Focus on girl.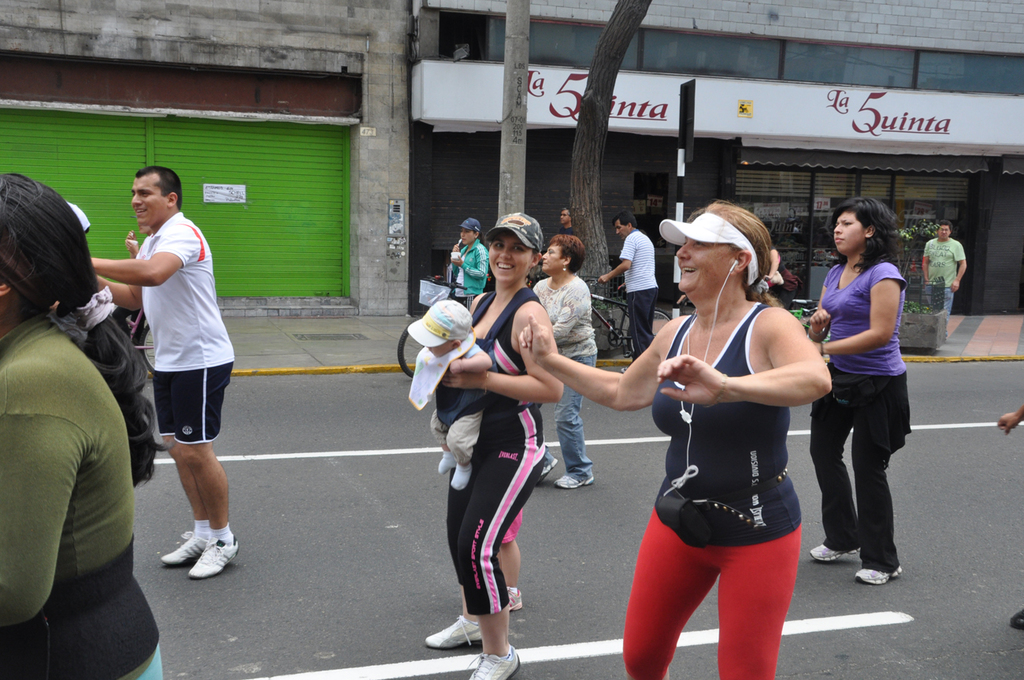
Focused at <bbox>404, 304, 482, 490</bbox>.
